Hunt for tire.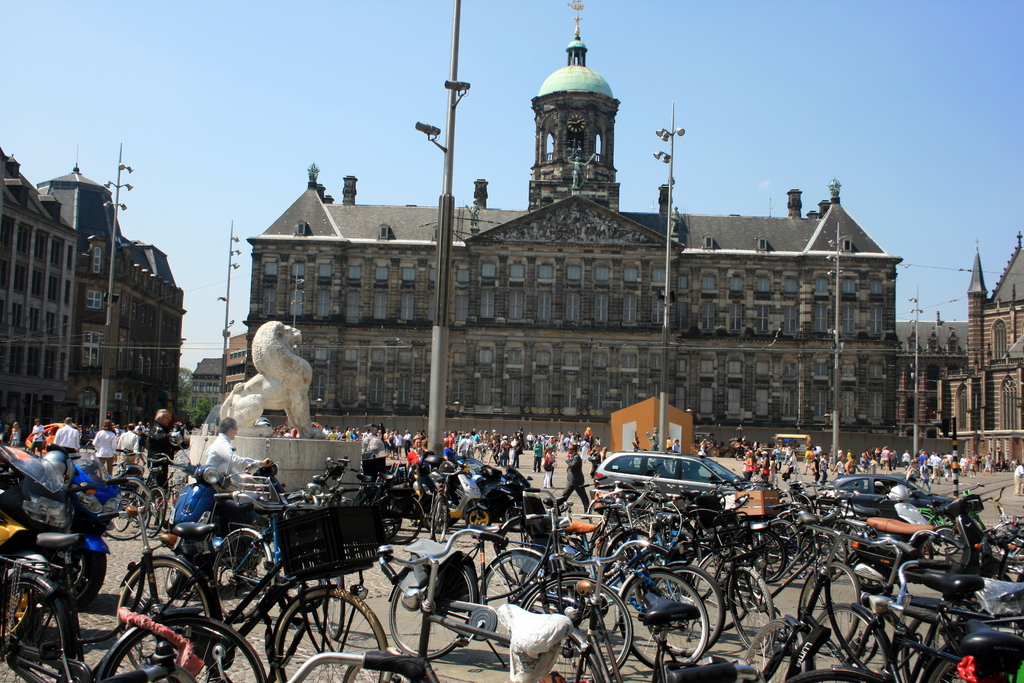
Hunted down at 925,661,972,682.
